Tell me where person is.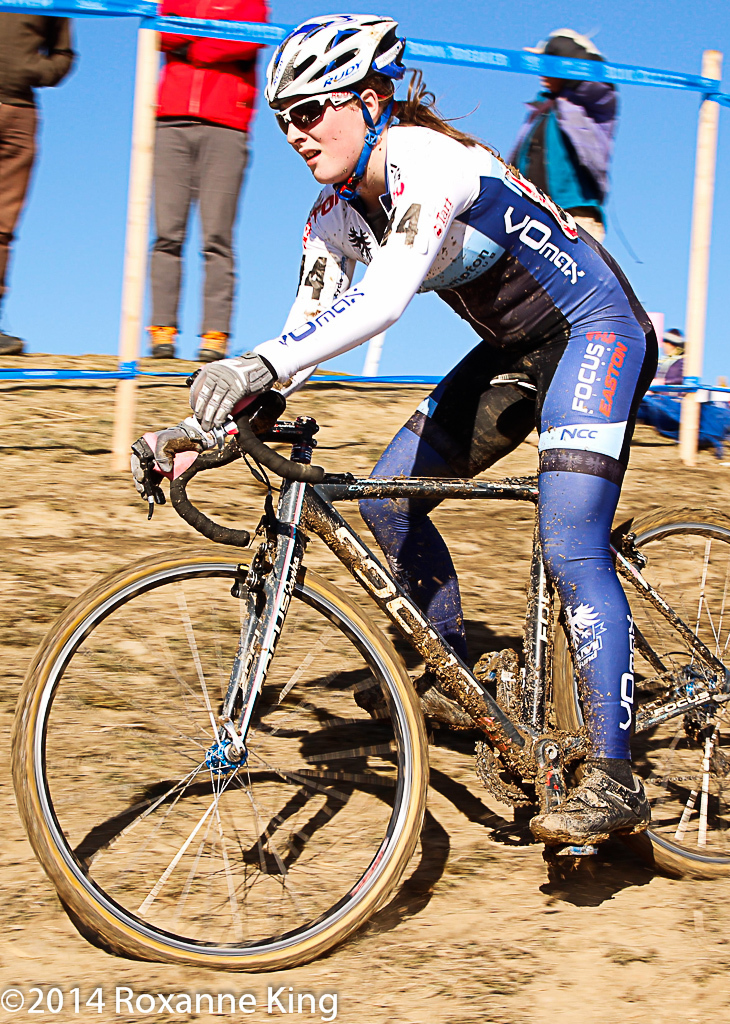
person is at <box>141,0,265,356</box>.
